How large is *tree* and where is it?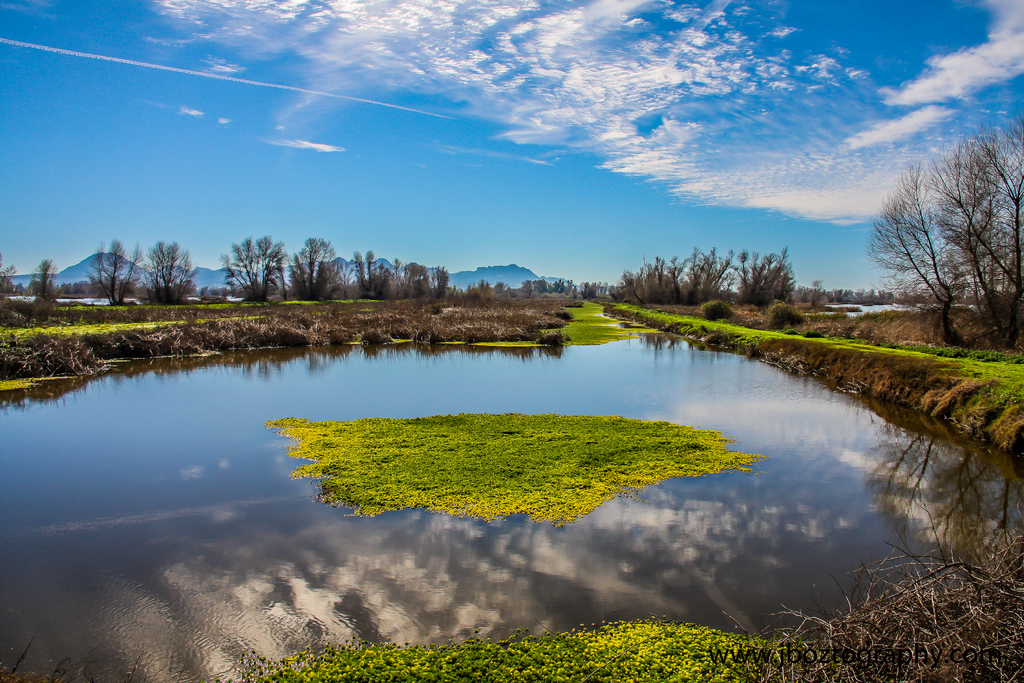
Bounding box: 618/241/801/313.
